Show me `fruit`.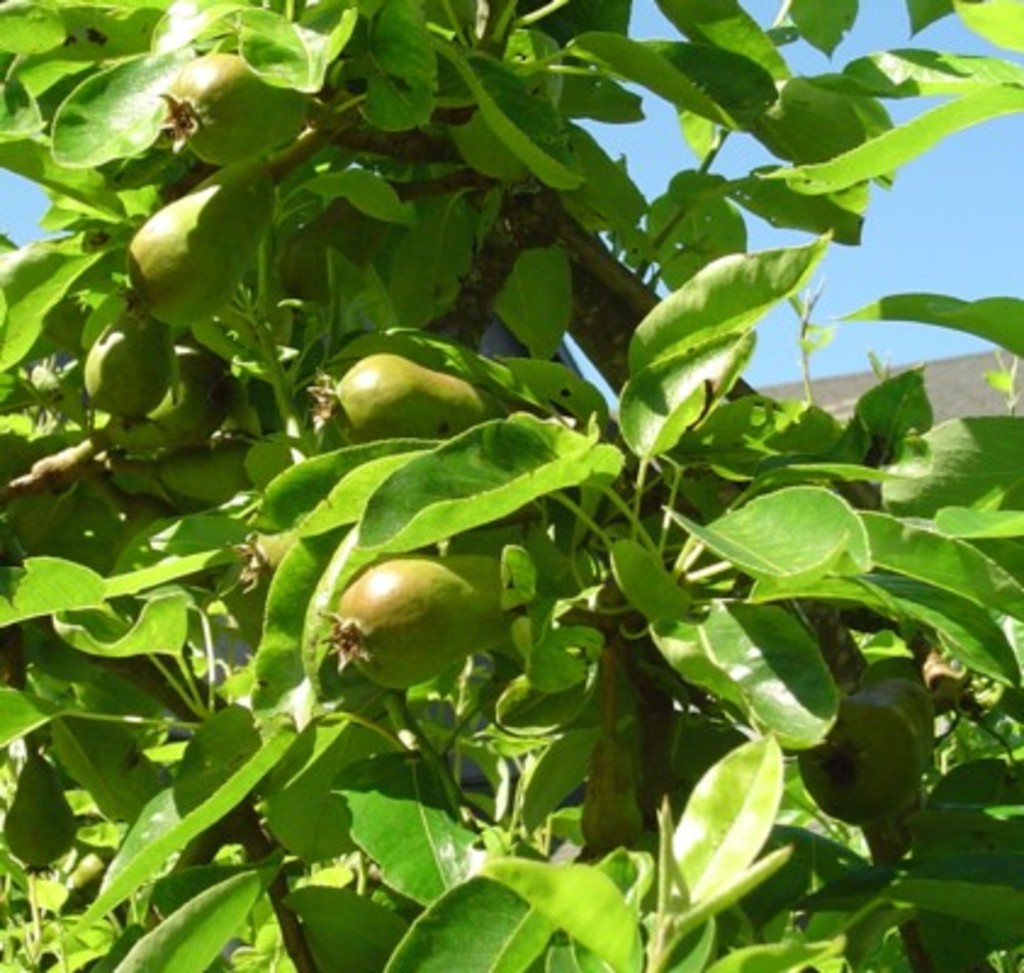
`fruit` is here: 73/306/185/409.
